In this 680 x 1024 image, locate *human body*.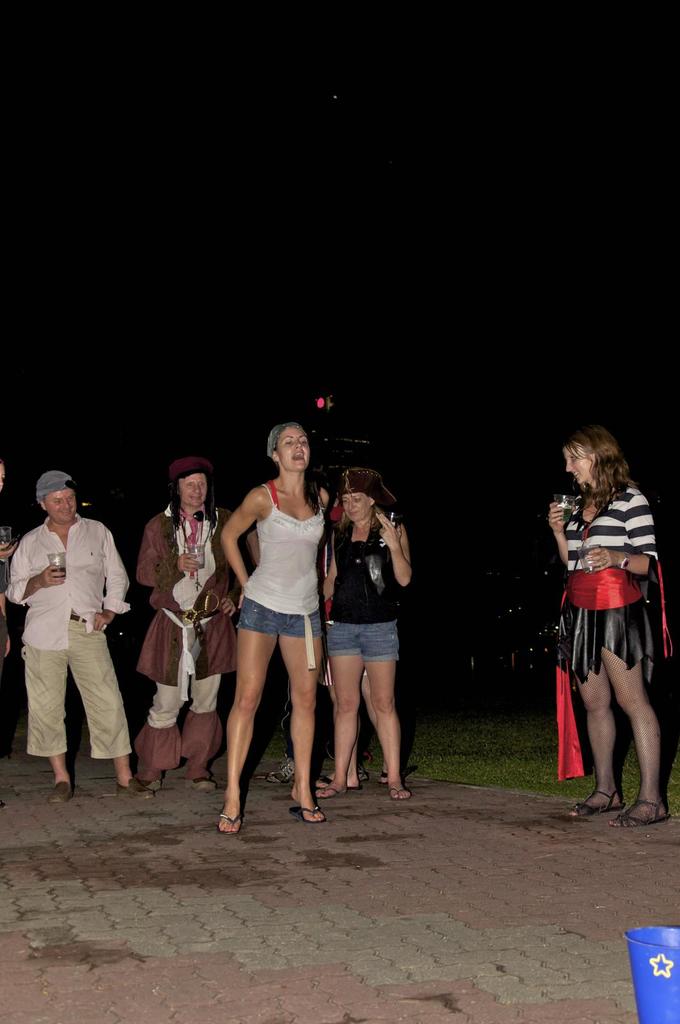
Bounding box: <bbox>7, 469, 150, 800</bbox>.
